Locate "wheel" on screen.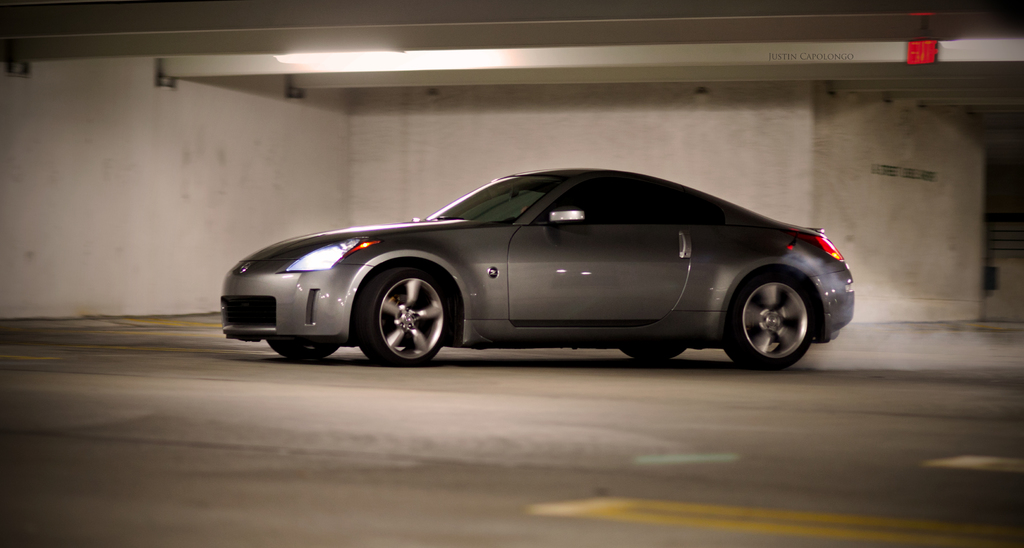
On screen at {"x1": 629, "y1": 337, "x2": 688, "y2": 365}.
